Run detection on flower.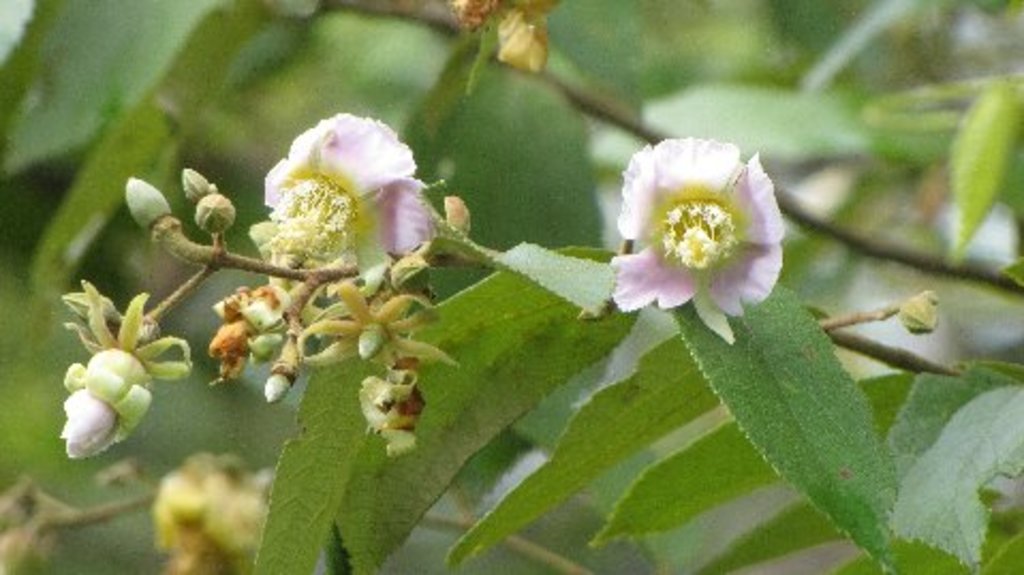
Result: left=265, top=115, right=434, bottom=269.
